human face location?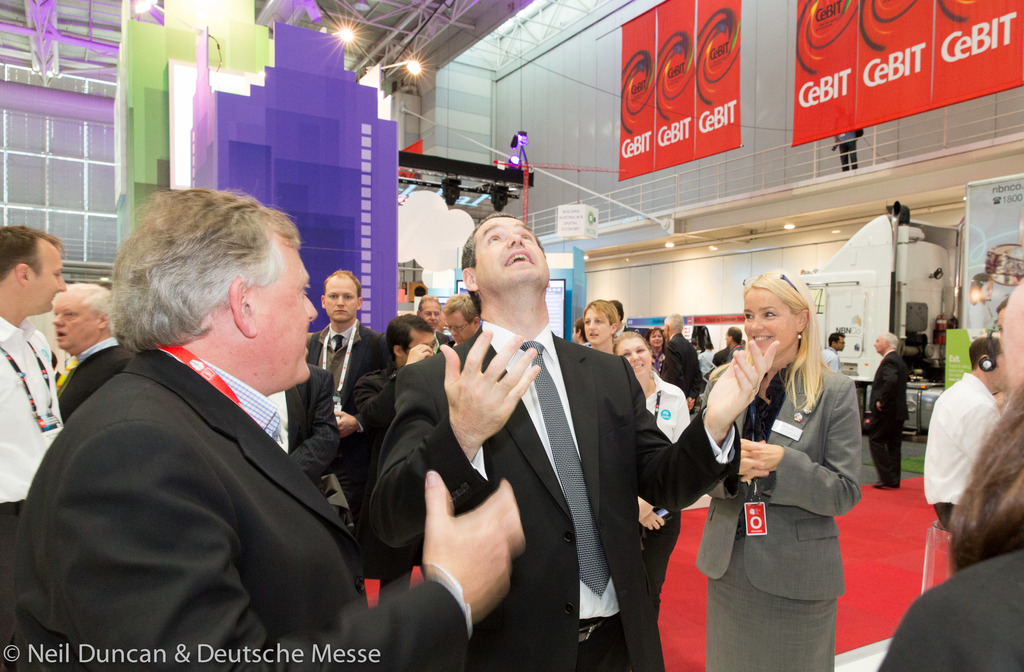
locate(473, 215, 552, 281)
